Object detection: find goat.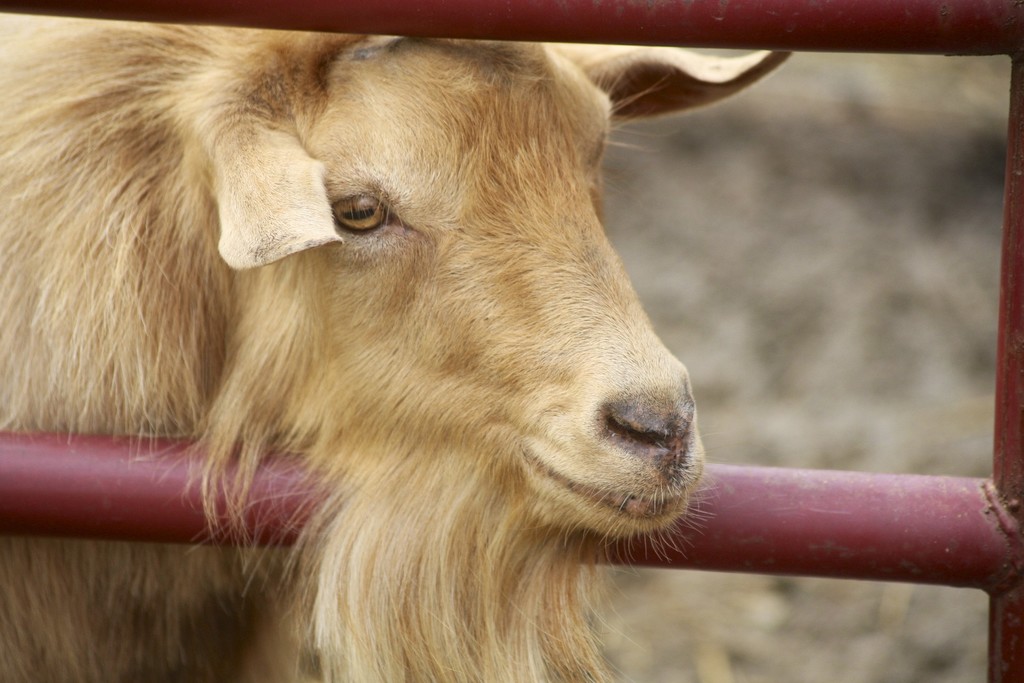
<region>1, 11, 792, 682</region>.
